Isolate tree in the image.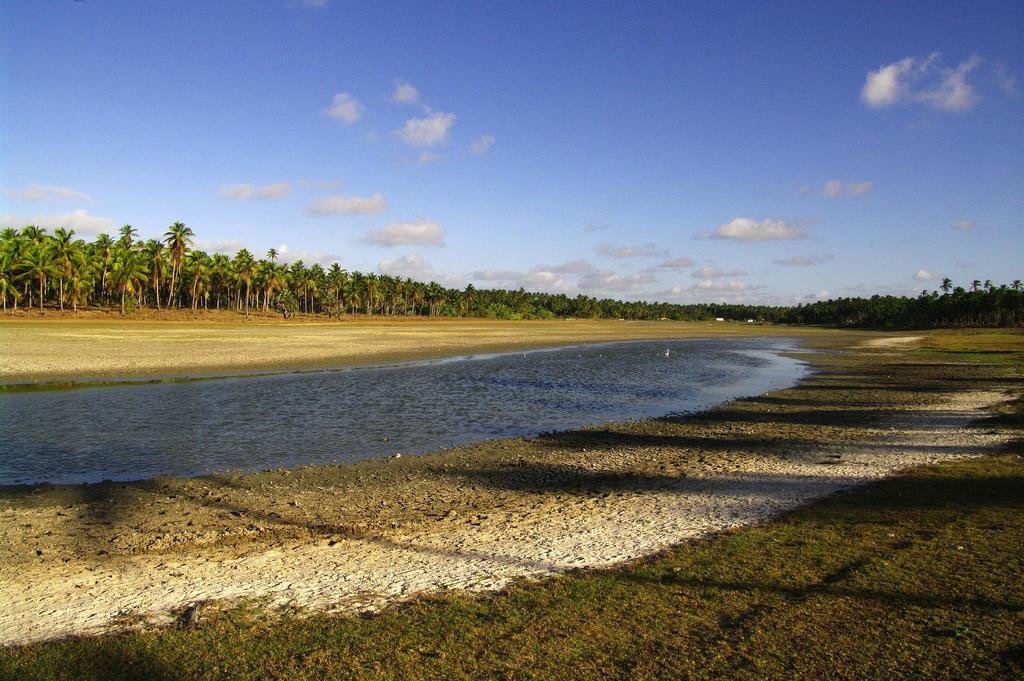
Isolated region: <region>128, 204, 197, 295</region>.
